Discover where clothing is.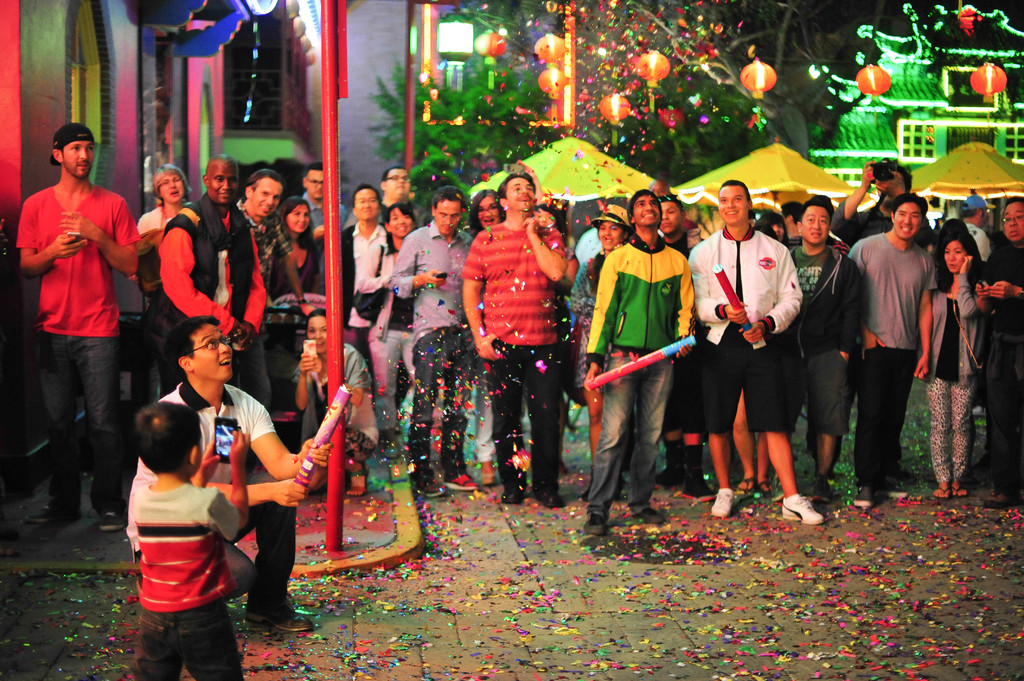
Discovered at <box>569,253,600,382</box>.
